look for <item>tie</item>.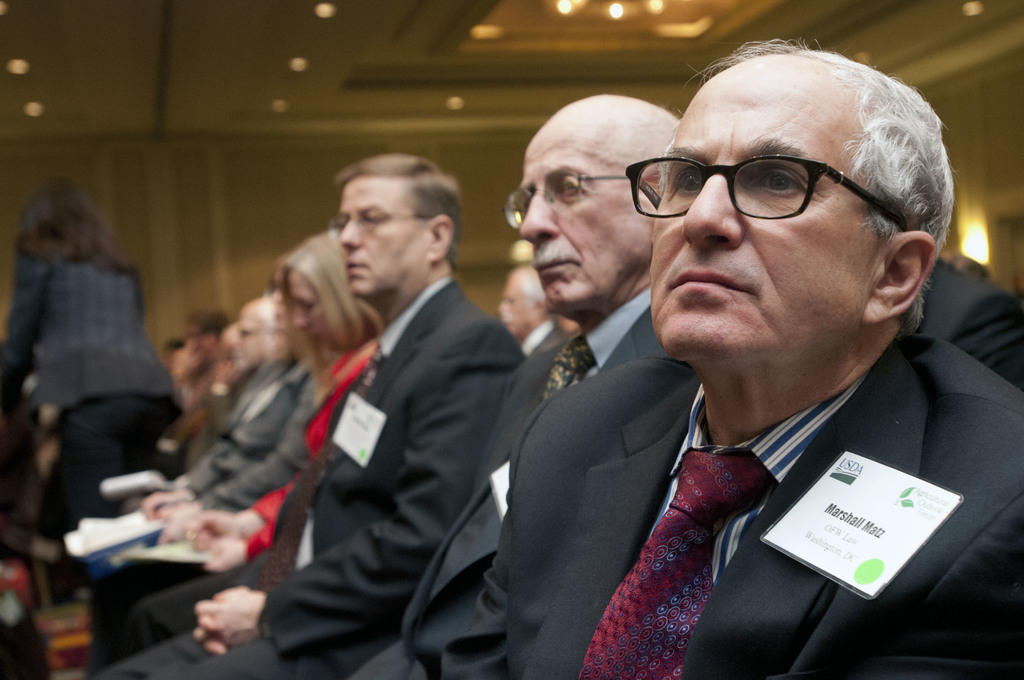
Found: (left=575, top=446, right=778, bottom=679).
